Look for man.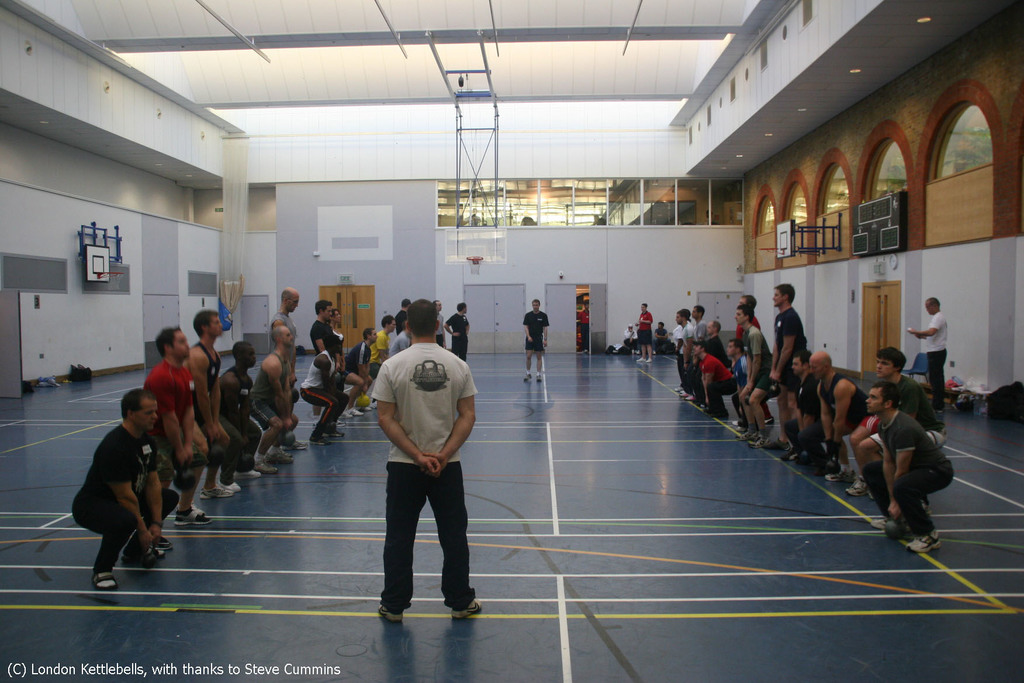
Found: [740,303,781,443].
